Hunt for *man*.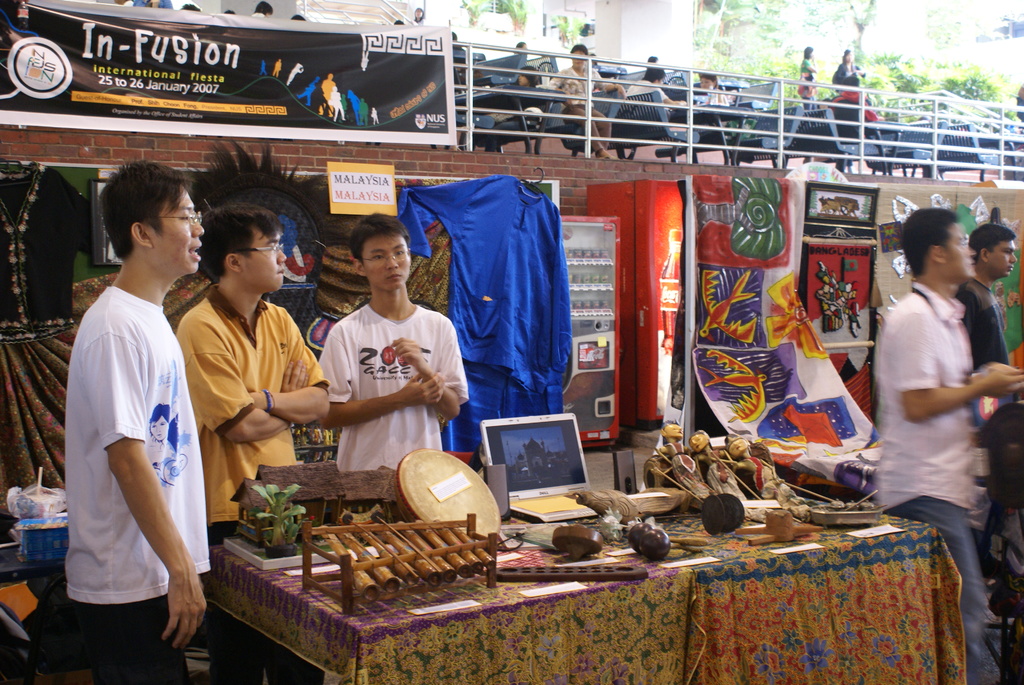
Hunted down at 174, 199, 333, 684.
